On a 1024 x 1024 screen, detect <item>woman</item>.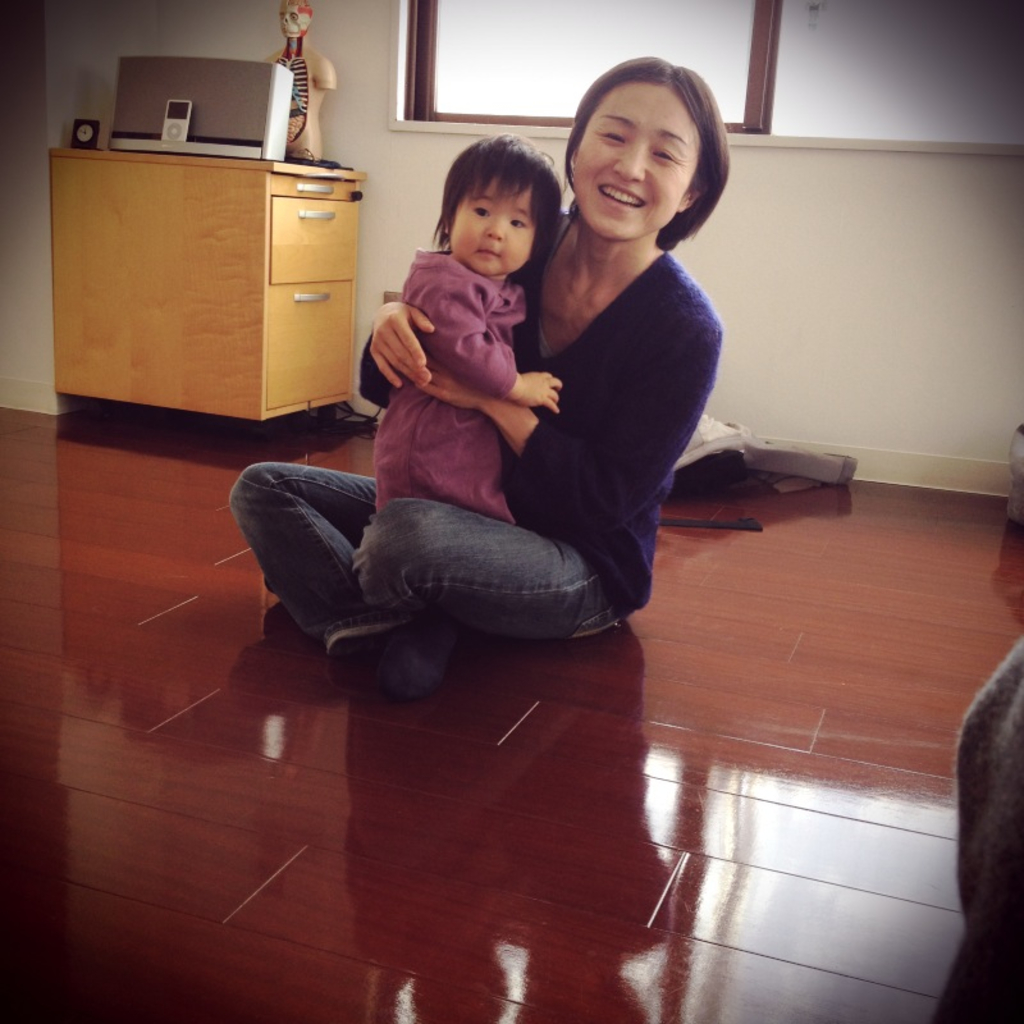
rect(323, 76, 689, 705).
